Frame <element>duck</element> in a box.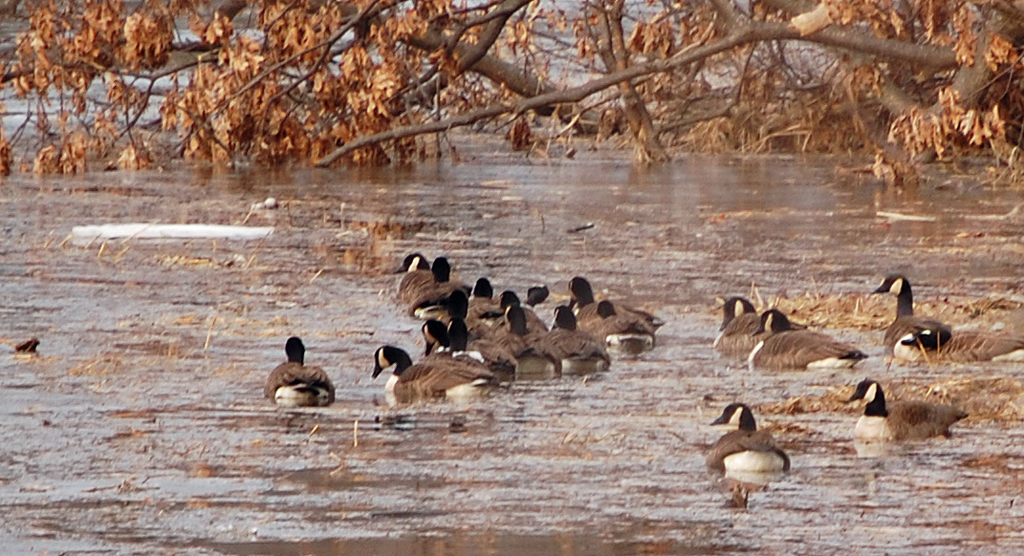
x1=843, y1=368, x2=952, y2=447.
